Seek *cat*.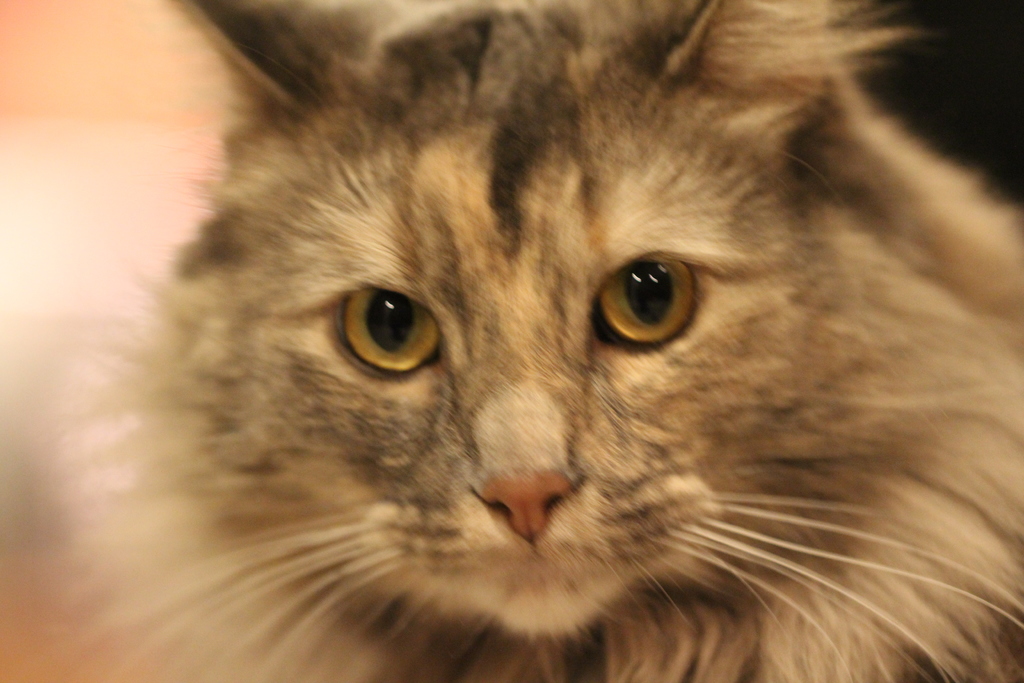
box=[0, 0, 1023, 682].
